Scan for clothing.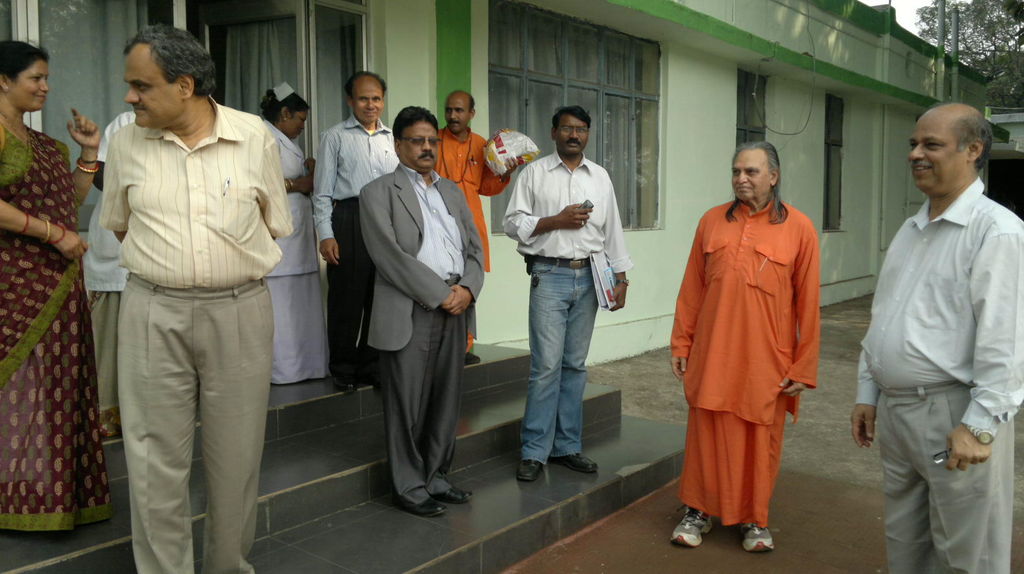
Scan result: region(509, 153, 632, 463).
